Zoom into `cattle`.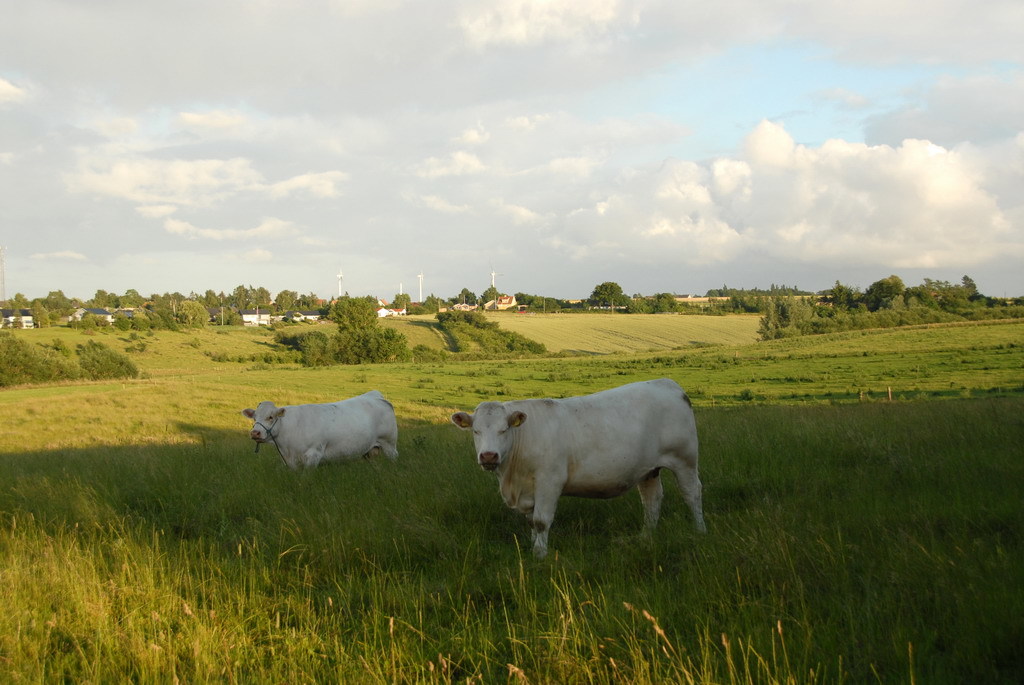
Zoom target: locate(442, 374, 697, 571).
